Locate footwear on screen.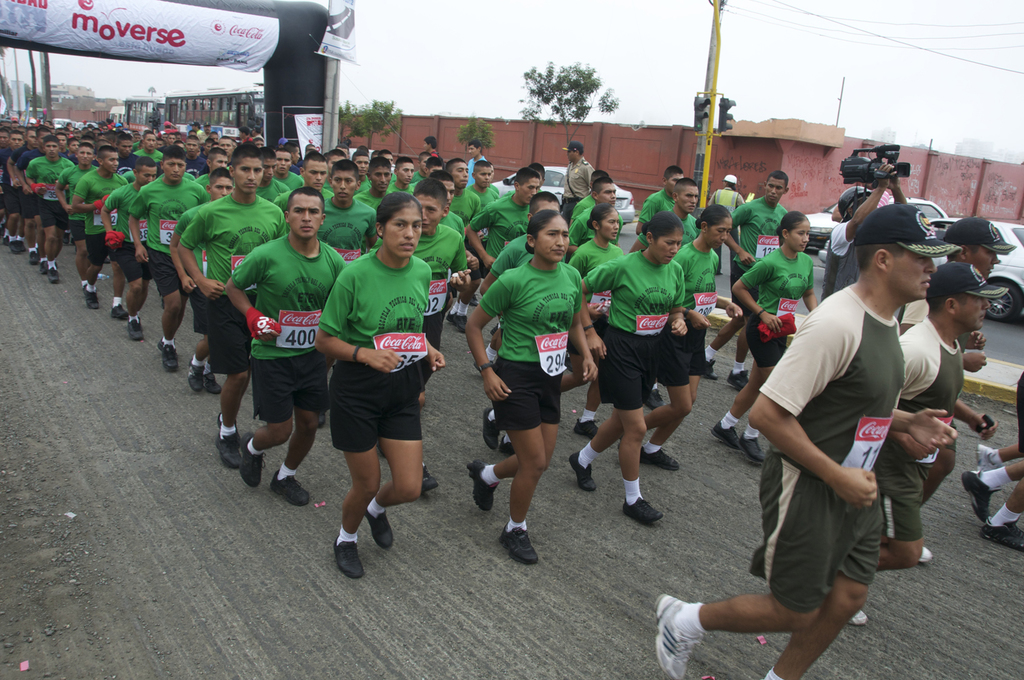
On screen at 274,471,309,513.
